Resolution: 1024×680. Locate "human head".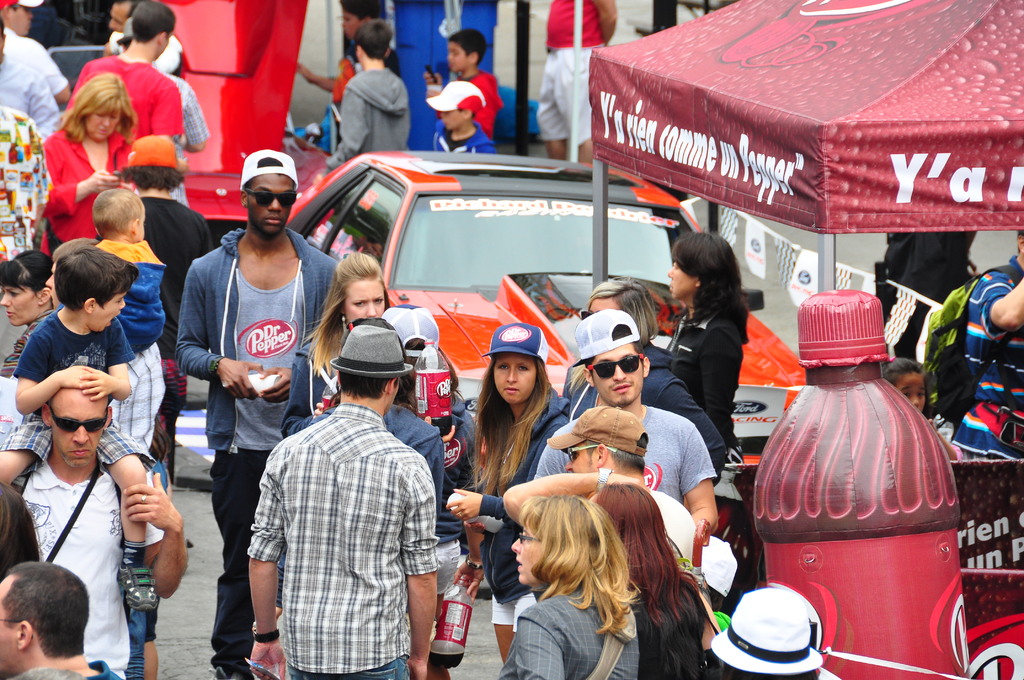
{"left": 1015, "top": 228, "right": 1023, "bottom": 261}.
